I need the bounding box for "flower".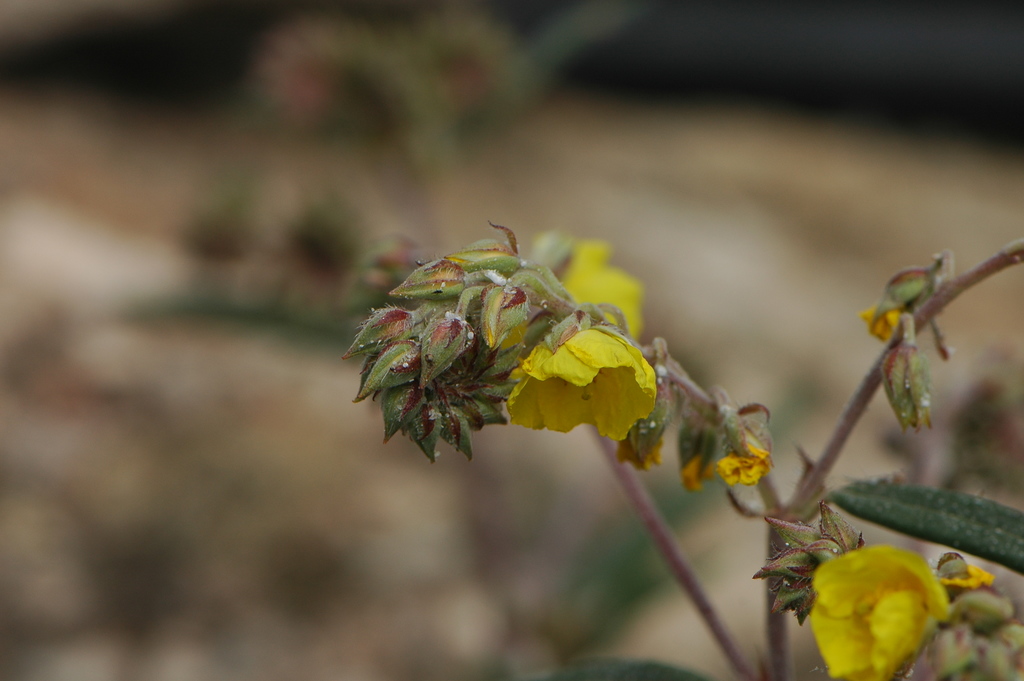
Here it is: l=611, t=427, r=667, b=475.
